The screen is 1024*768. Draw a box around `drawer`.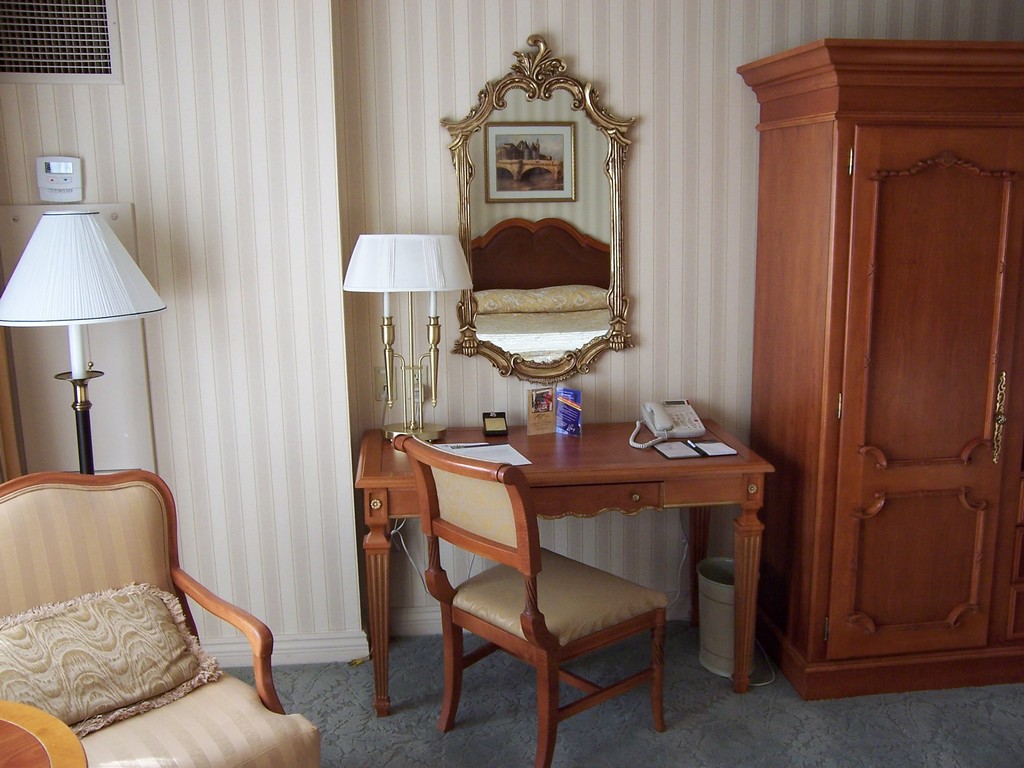
left=530, top=484, right=662, bottom=522.
